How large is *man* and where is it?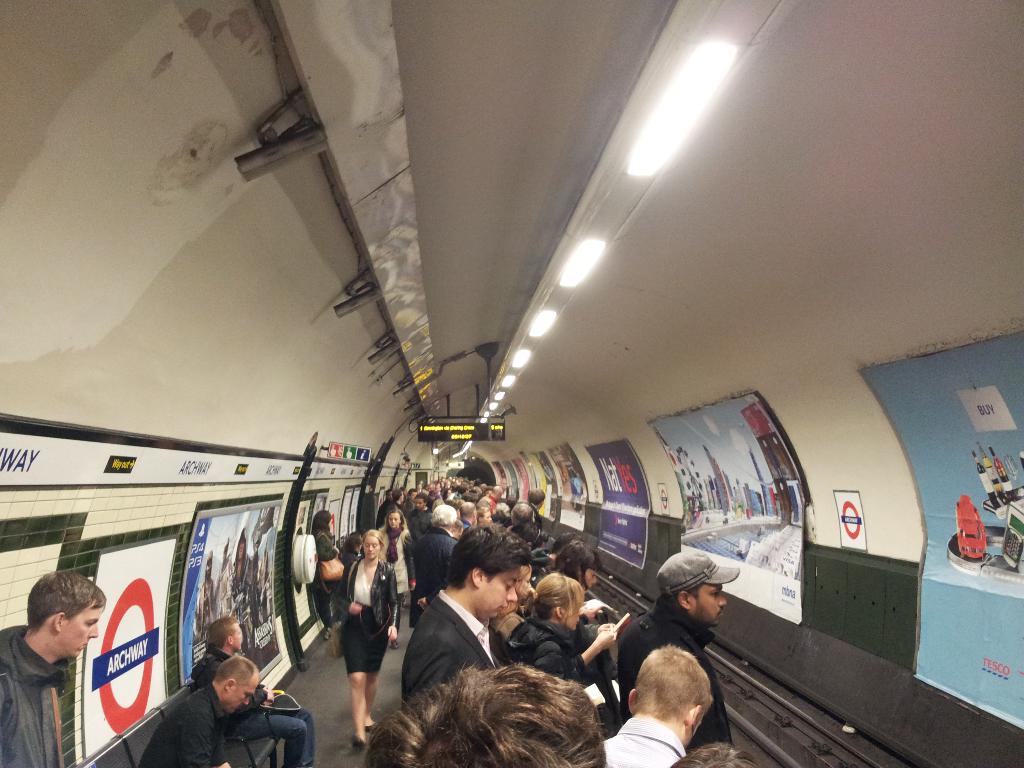
Bounding box: {"left": 366, "top": 664, "right": 610, "bottom": 767}.
